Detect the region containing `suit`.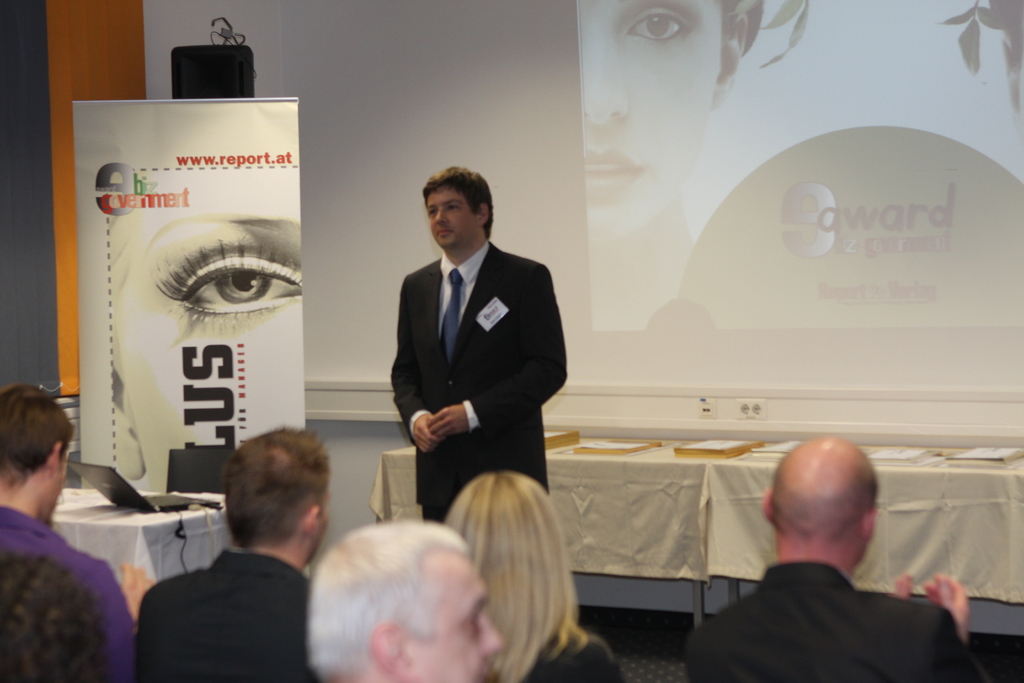
{"x1": 132, "y1": 546, "x2": 314, "y2": 682}.
